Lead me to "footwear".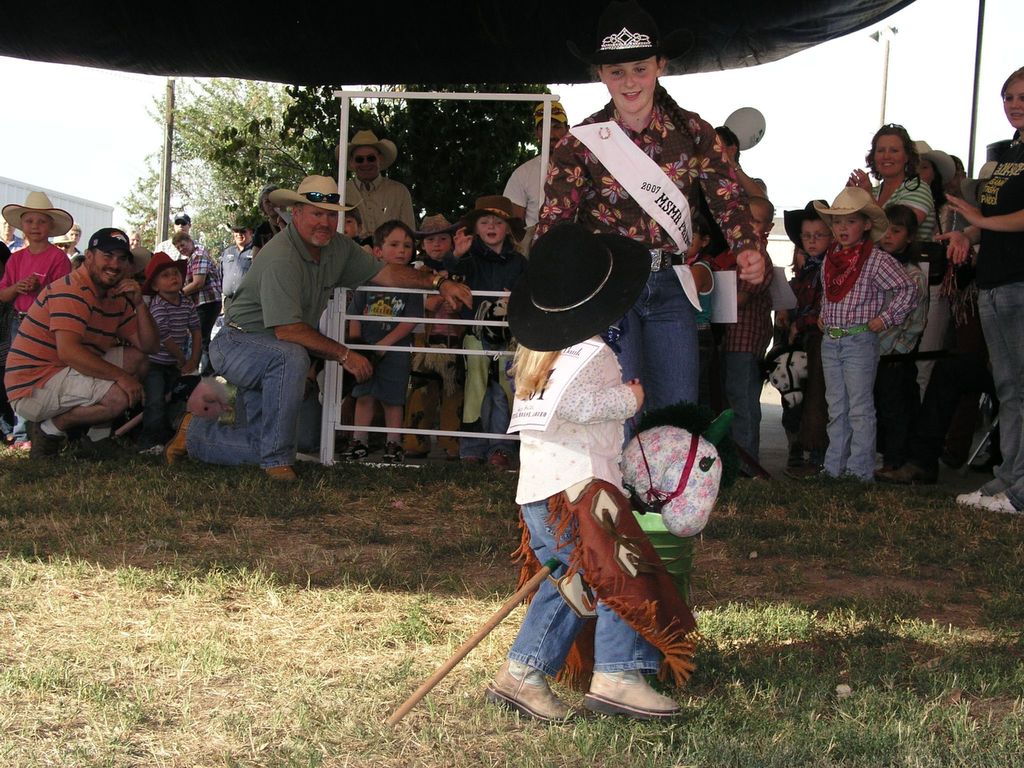
Lead to bbox=(381, 439, 410, 463).
